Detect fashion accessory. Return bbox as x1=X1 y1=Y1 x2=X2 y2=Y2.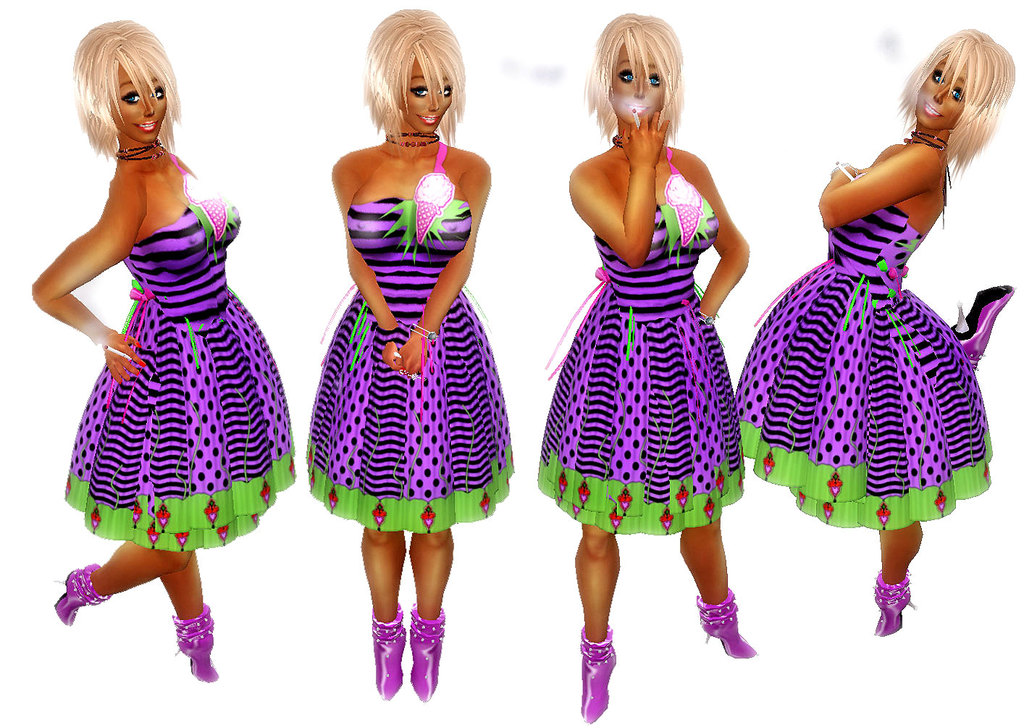
x1=873 y1=574 x2=919 y2=635.
